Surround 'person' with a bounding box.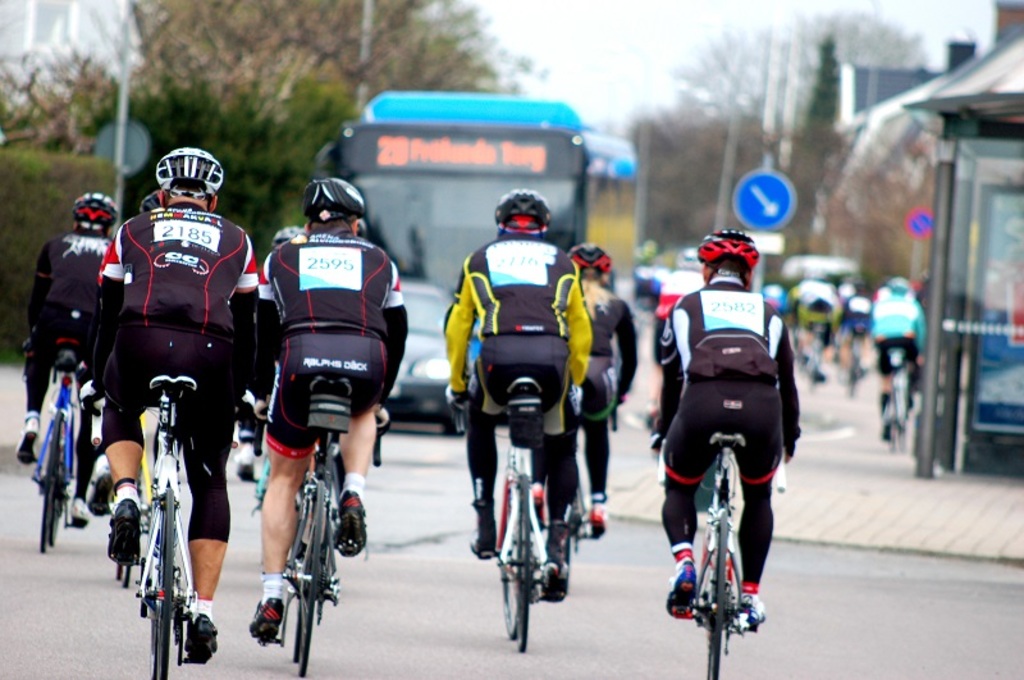
[left=256, top=179, right=403, bottom=643].
